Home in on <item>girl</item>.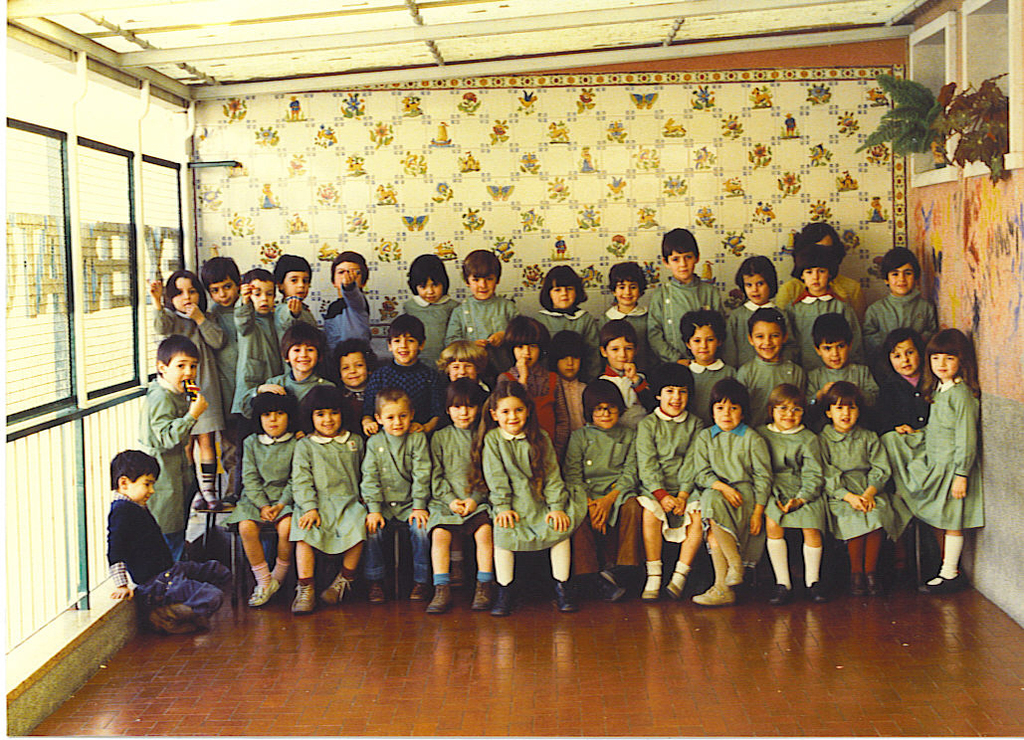
Homed in at bbox=[734, 307, 805, 428].
